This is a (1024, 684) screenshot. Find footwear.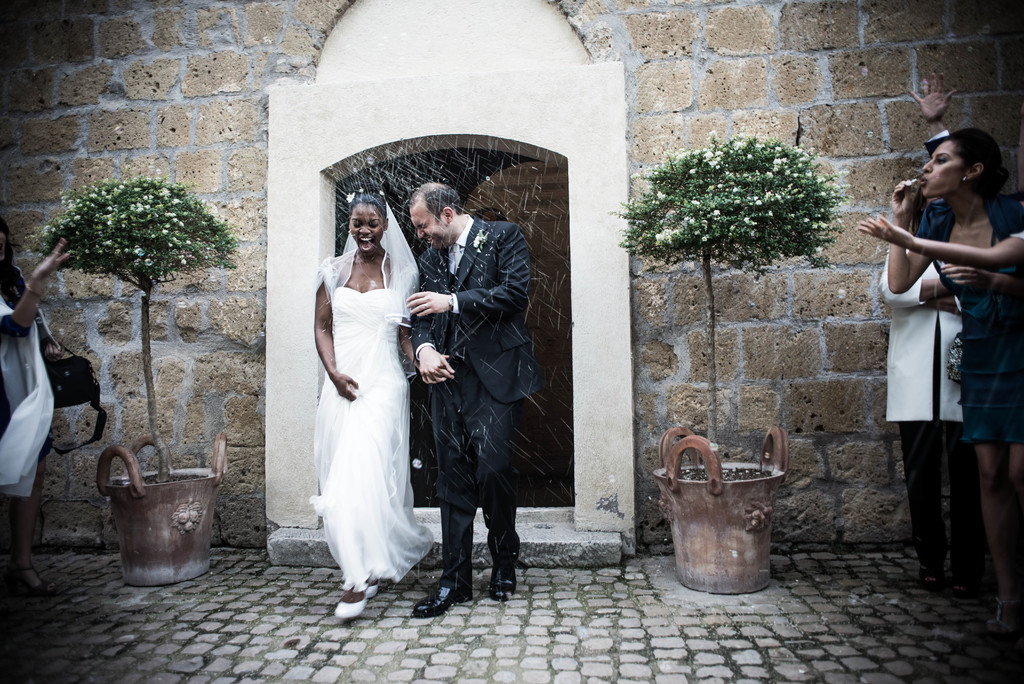
Bounding box: x1=366, y1=578, x2=382, y2=598.
